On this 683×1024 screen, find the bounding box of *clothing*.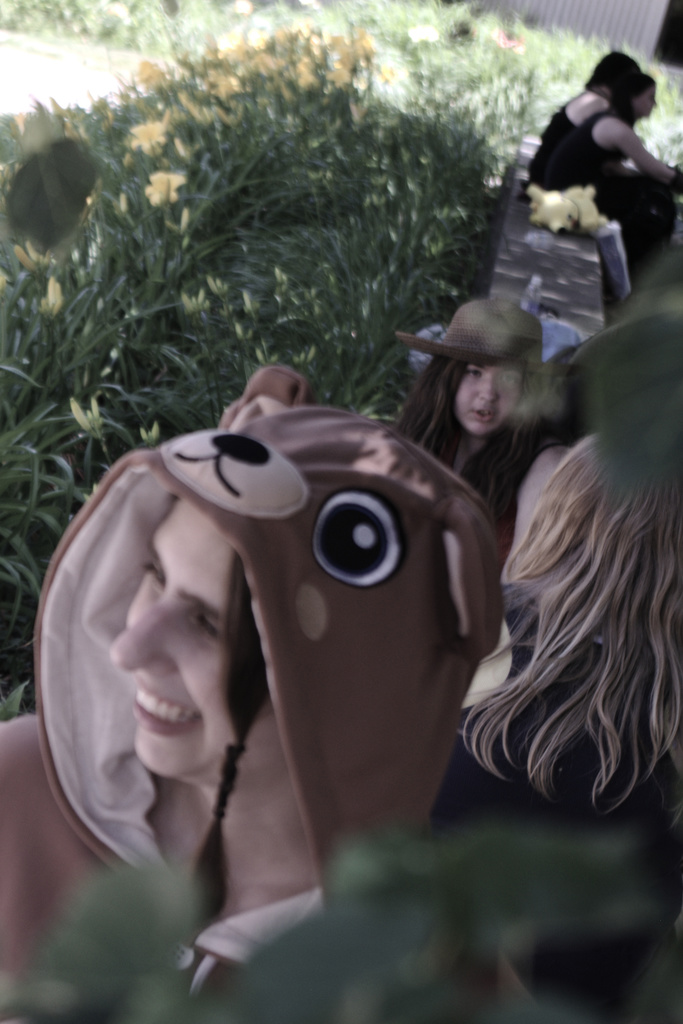
Bounding box: (x1=26, y1=383, x2=537, y2=979).
